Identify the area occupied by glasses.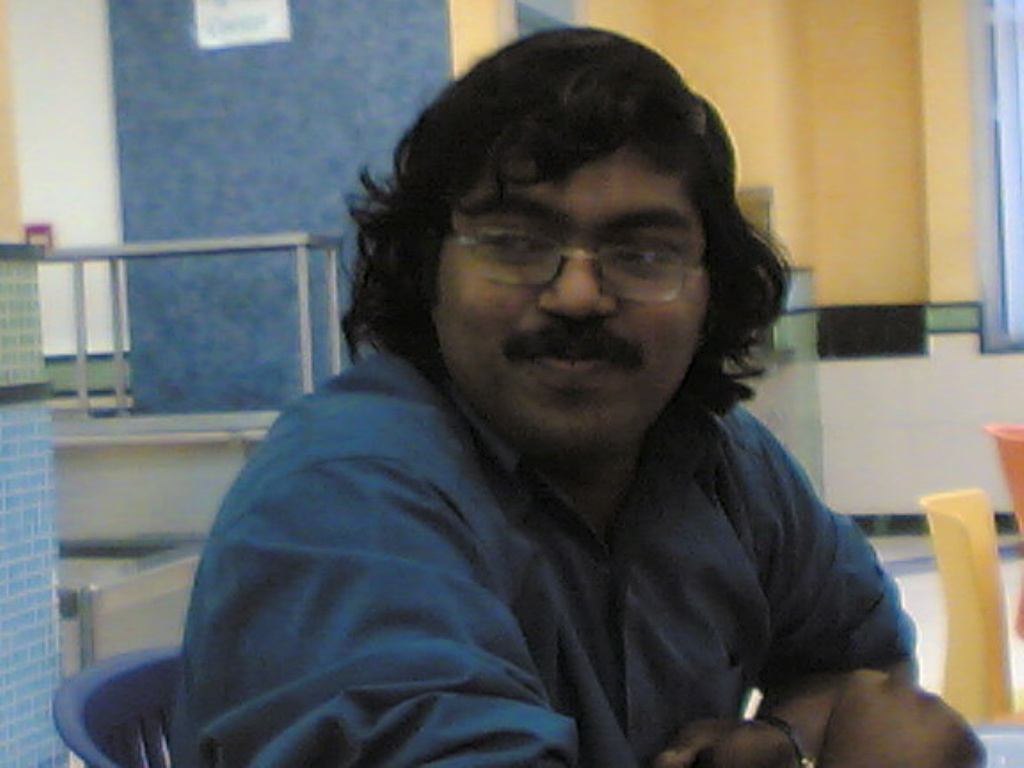
Area: 441 225 700 306.
